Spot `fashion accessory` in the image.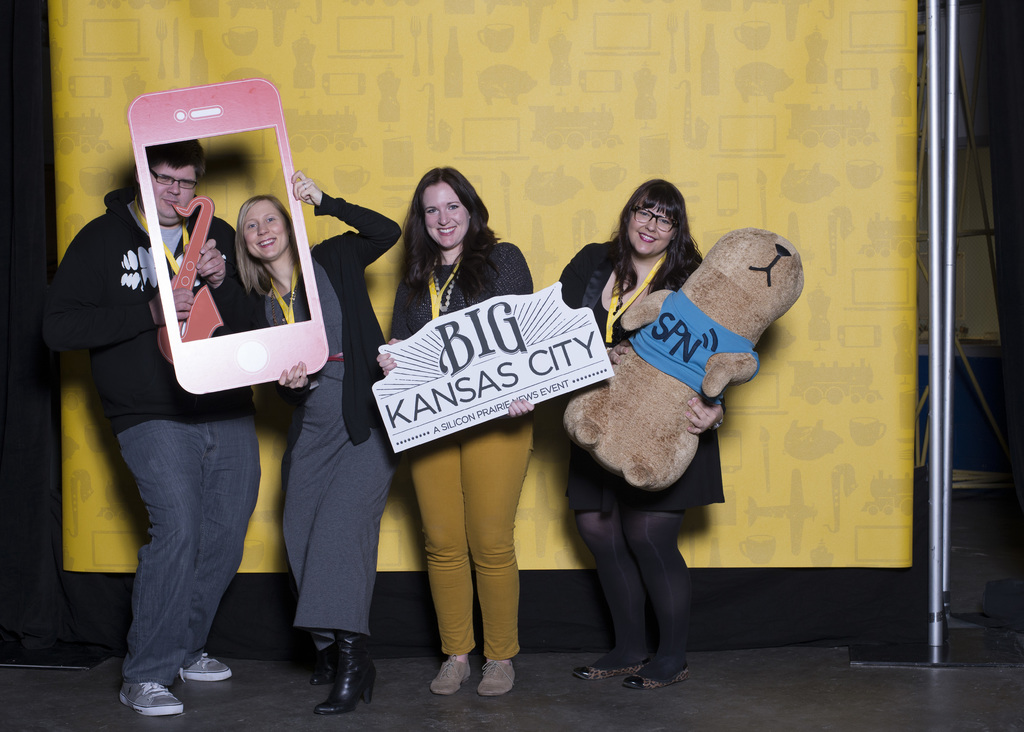
`fashion accessory` found at bbox=(623, 663, 690, 690).
